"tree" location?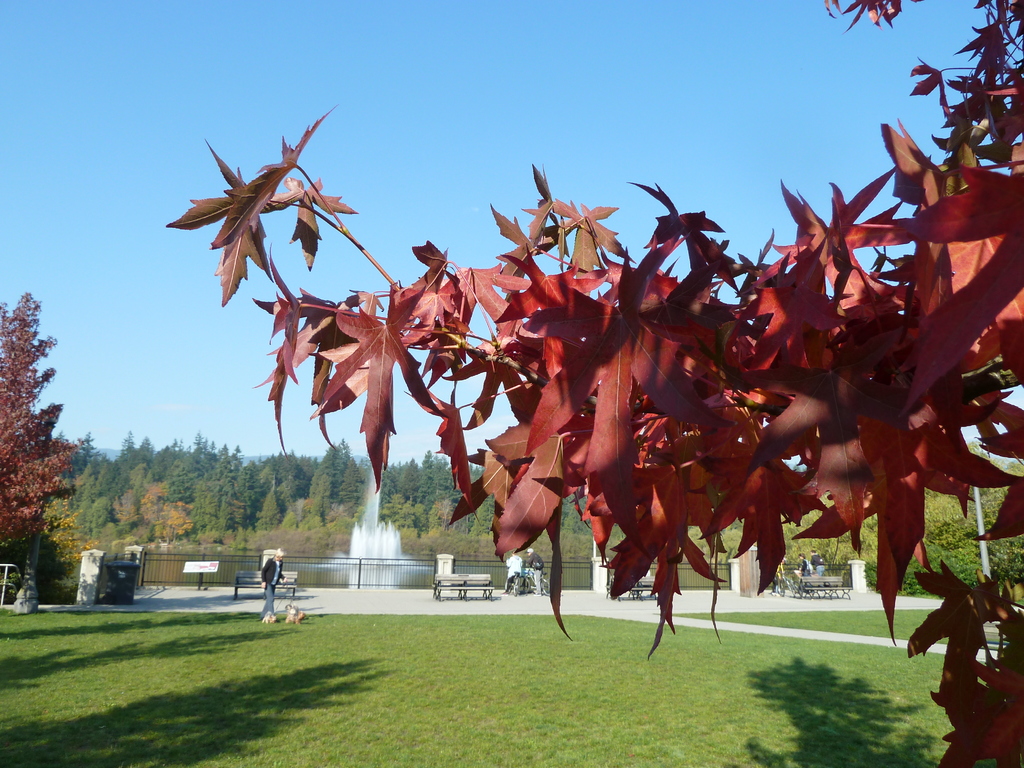
rect(174, 45, 990, 653)
